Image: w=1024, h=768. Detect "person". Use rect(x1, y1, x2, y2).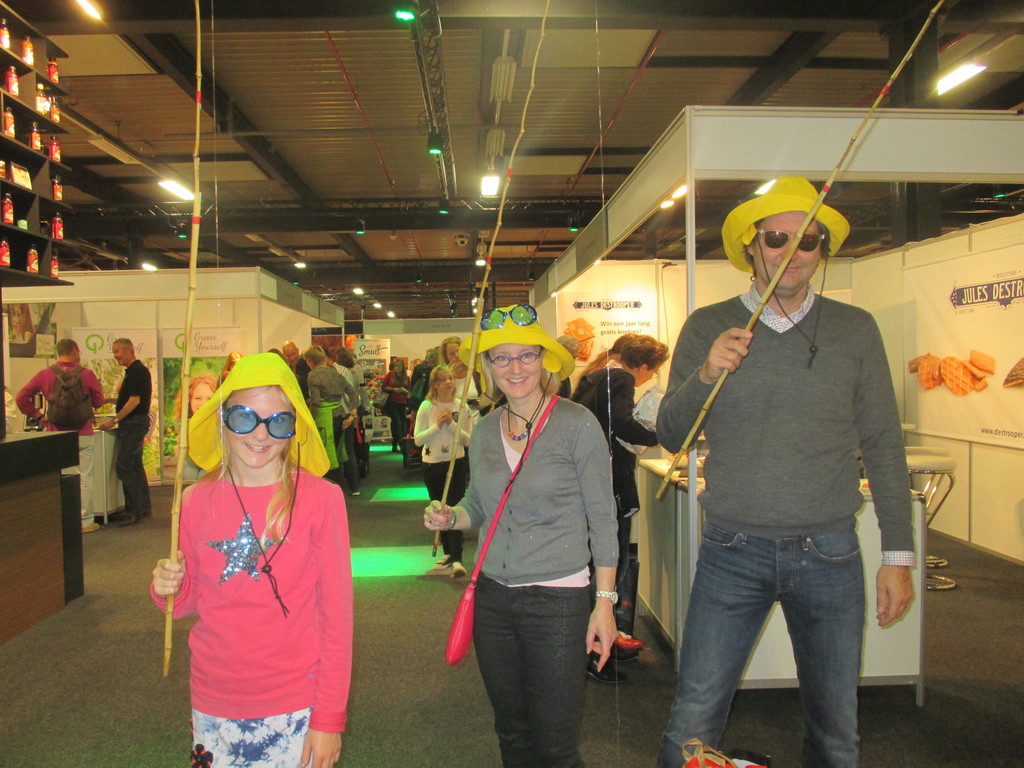
rect(568, 326, 674, 684).
